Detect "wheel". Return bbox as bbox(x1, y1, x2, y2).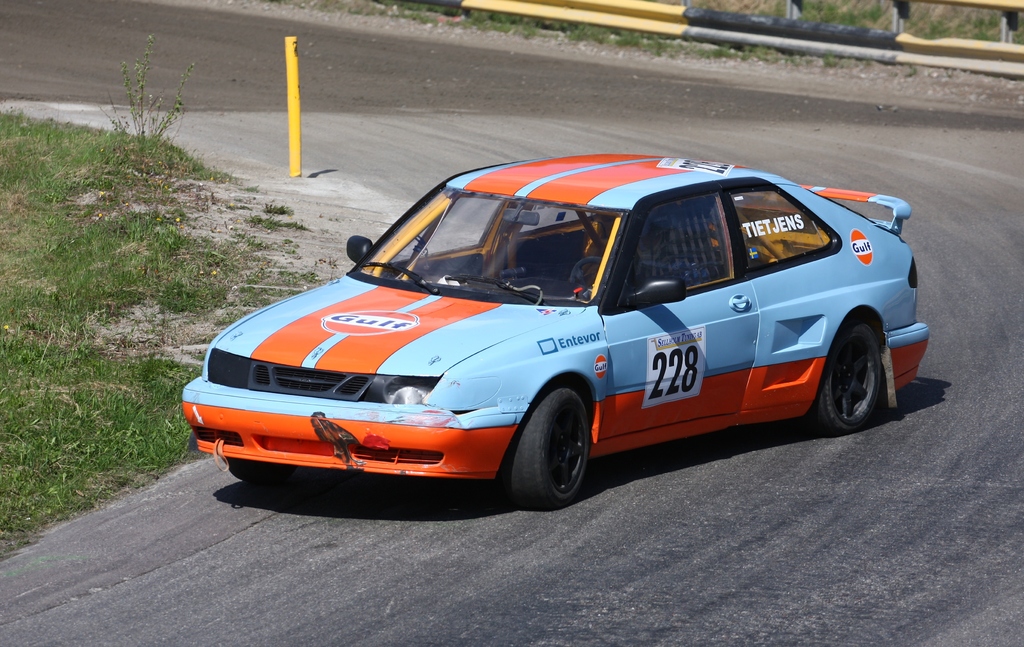
bbox(515, 399, 597, 505).
